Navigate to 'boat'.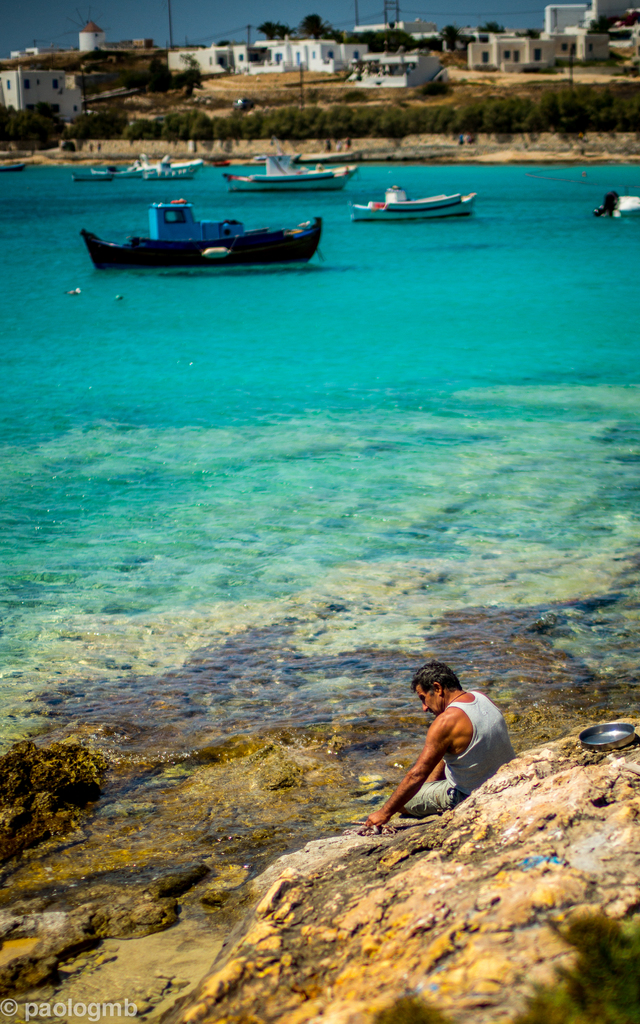
Navigation target: [346, 176, 485, 236].
